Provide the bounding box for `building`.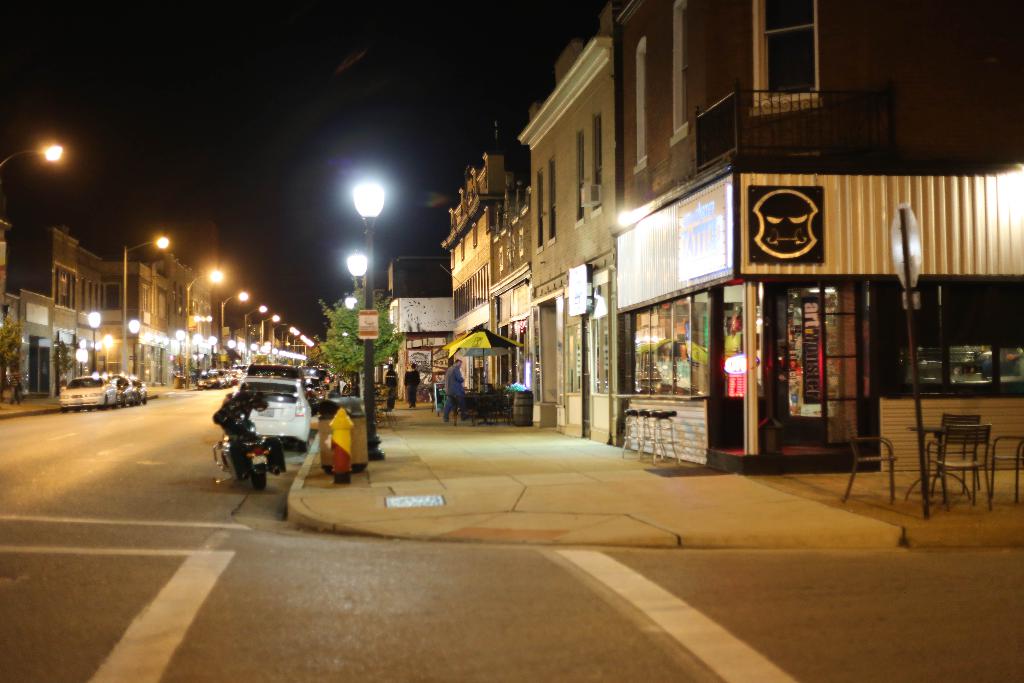
{"left": 615, "top": 0, "right": 1023, "bottom": 477}.
